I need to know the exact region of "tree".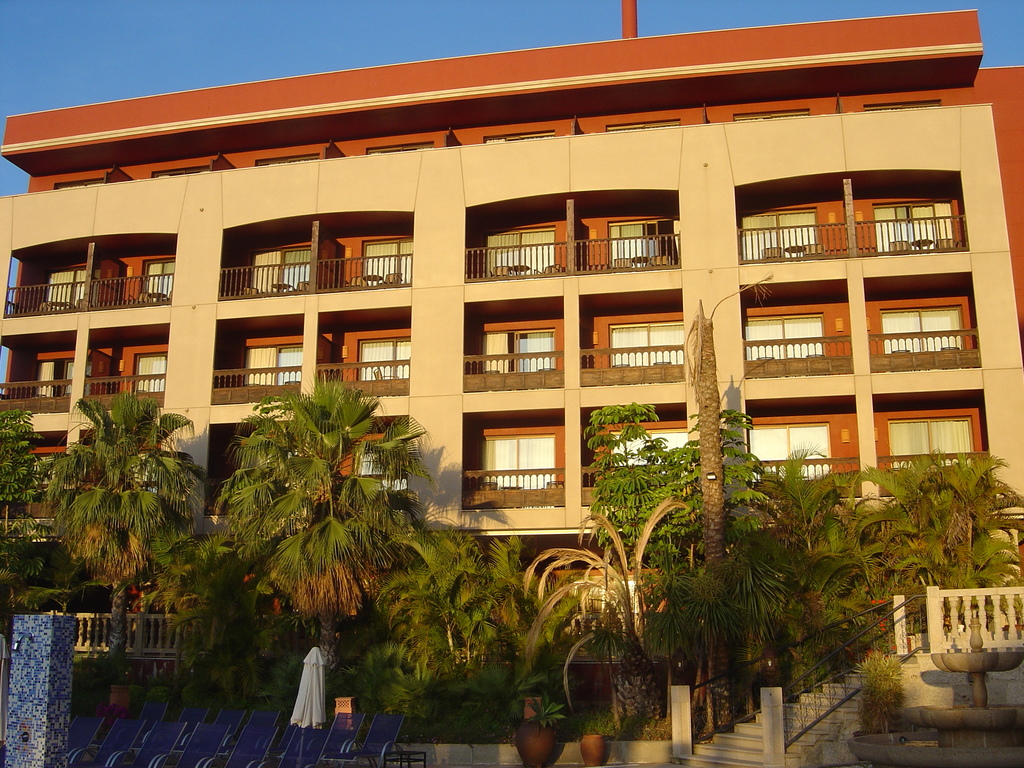
Region: {"x1": 586, "y1": 399, "x2": 674, "y2": 572}.
